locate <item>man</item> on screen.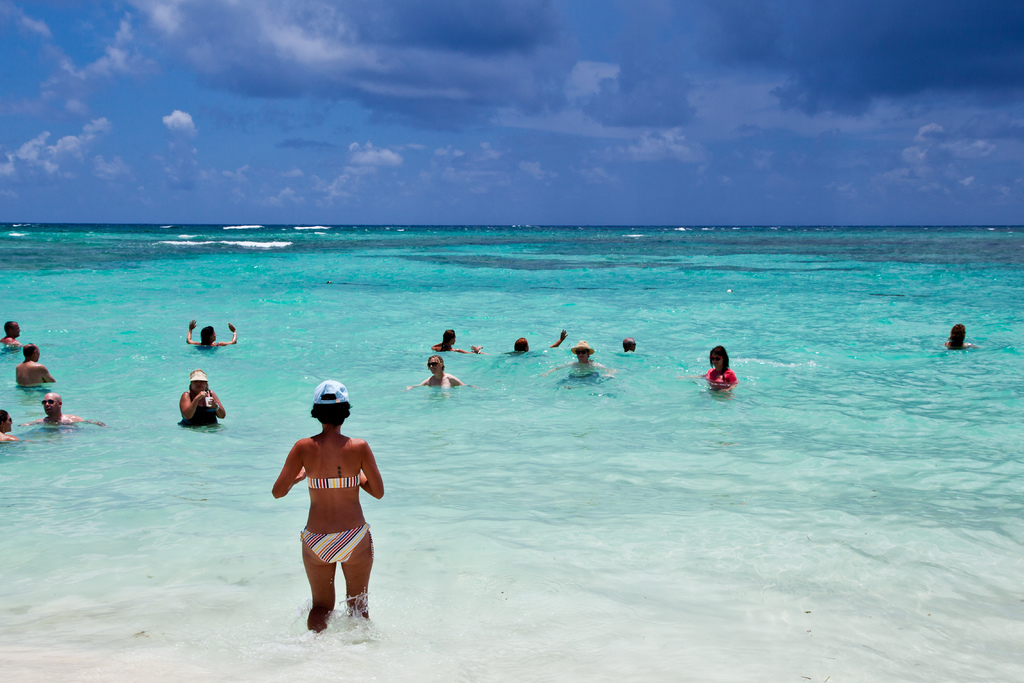
On screen at region(1, 320, 17, 347).
